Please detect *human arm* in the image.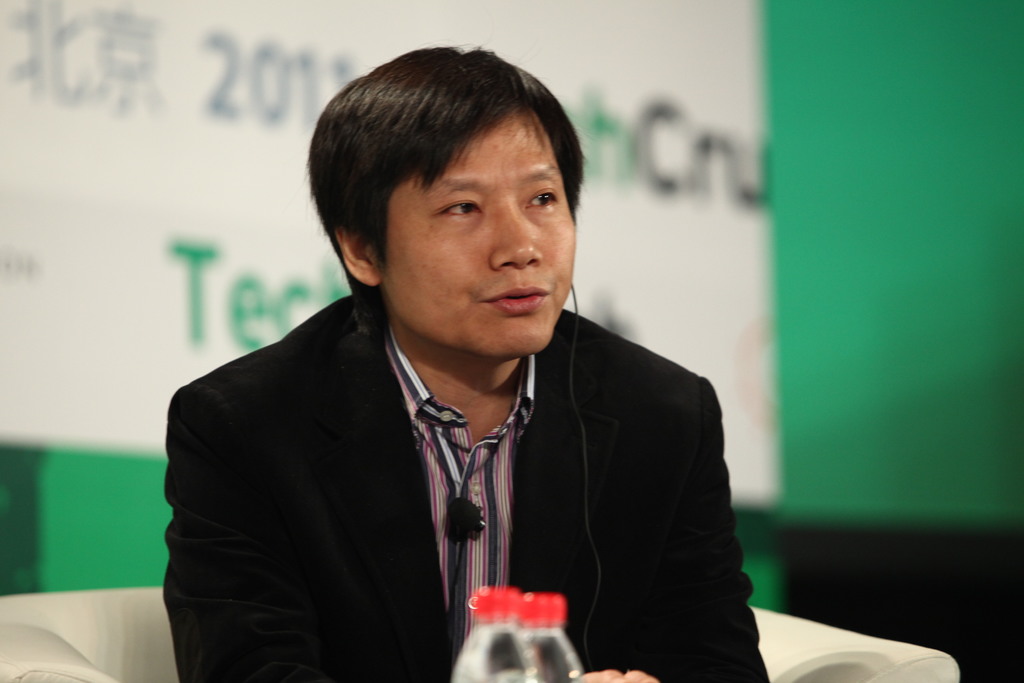
(152,390,320,682).
